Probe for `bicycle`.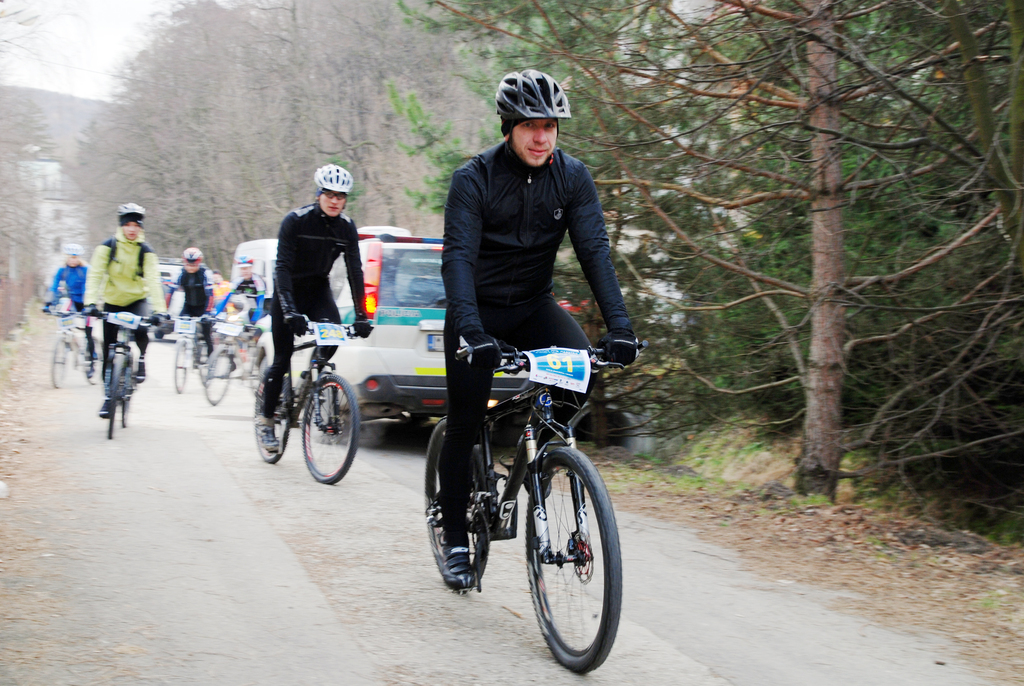
Probe result: box(252, 310, 374, 486).
